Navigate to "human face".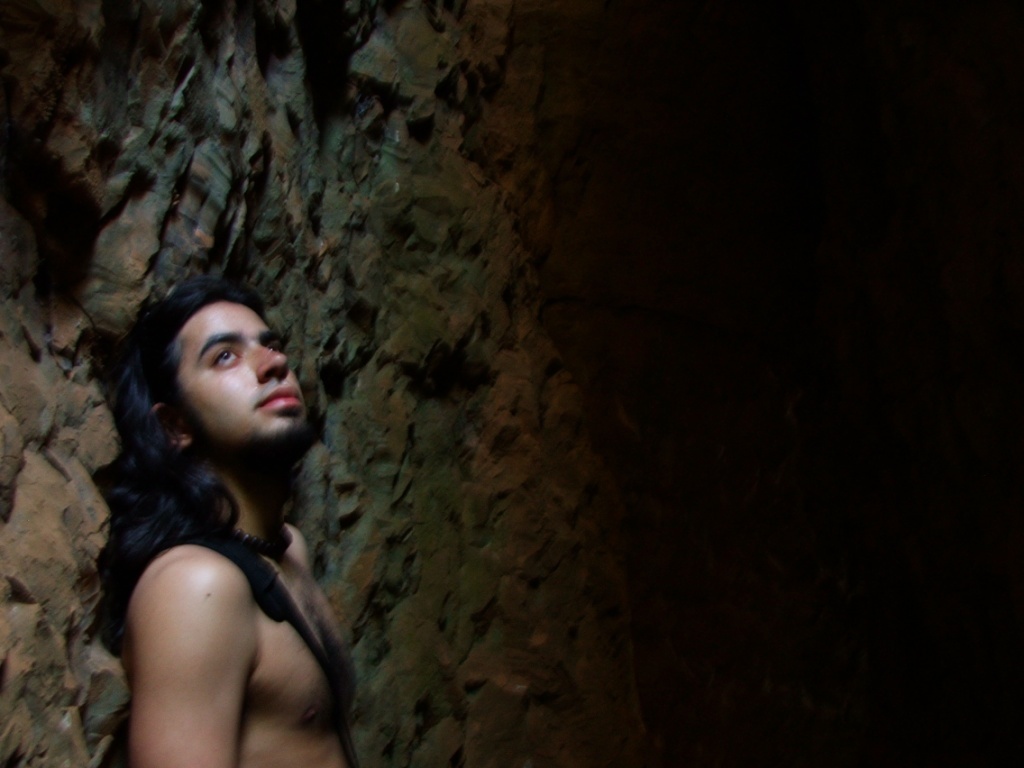
Navigation target: box(179, 302, 304, 449).
